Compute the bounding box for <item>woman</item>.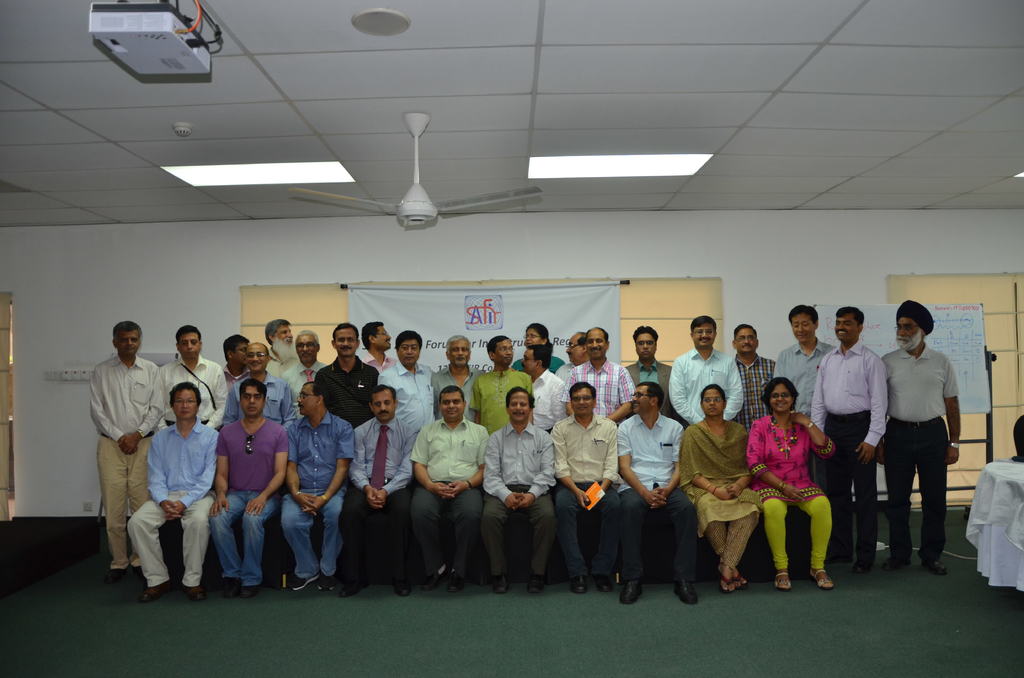
510 323 566 378.
